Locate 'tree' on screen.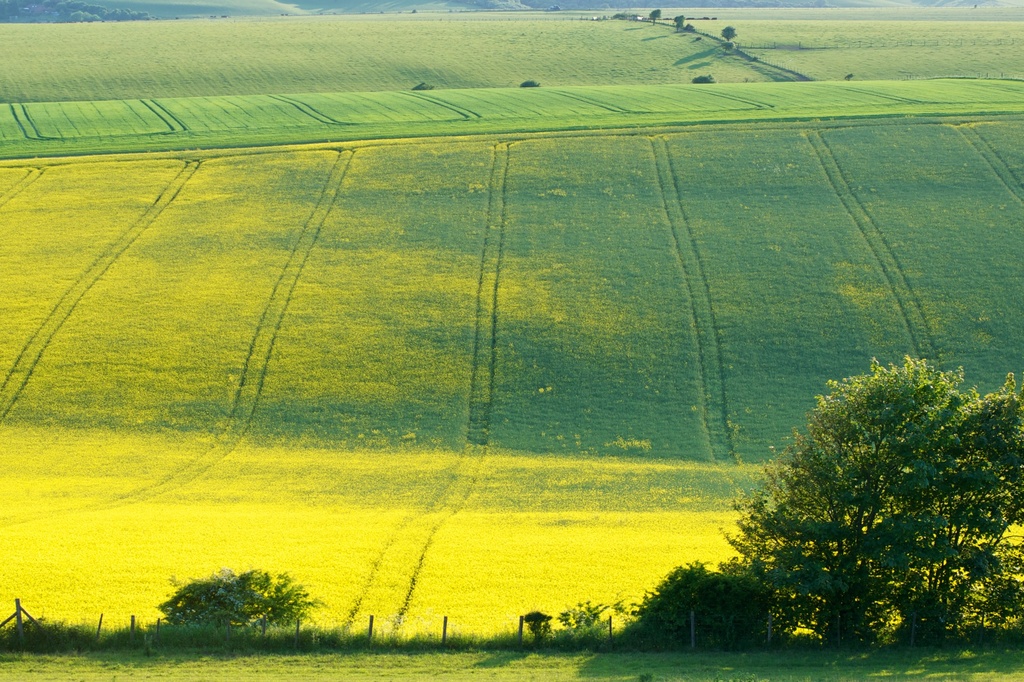
On screen at [left=648, top=4, right=664, bottom=33].
